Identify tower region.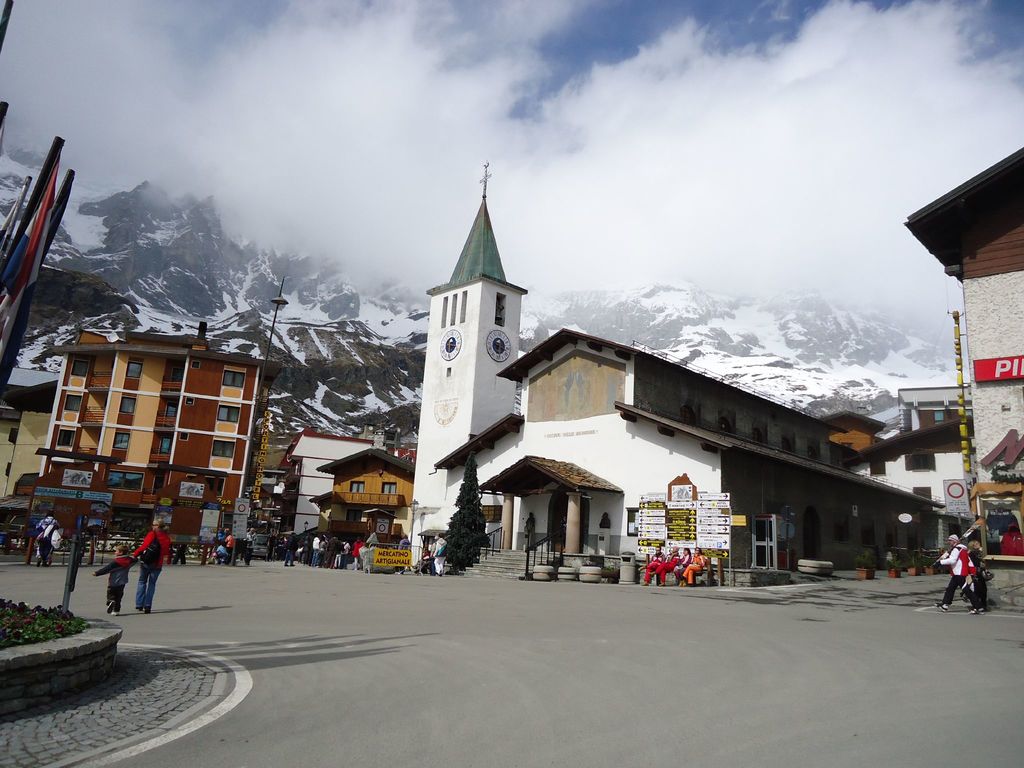
Region: pyautogui.locateOnScreen(408, 161, 529, 568).
